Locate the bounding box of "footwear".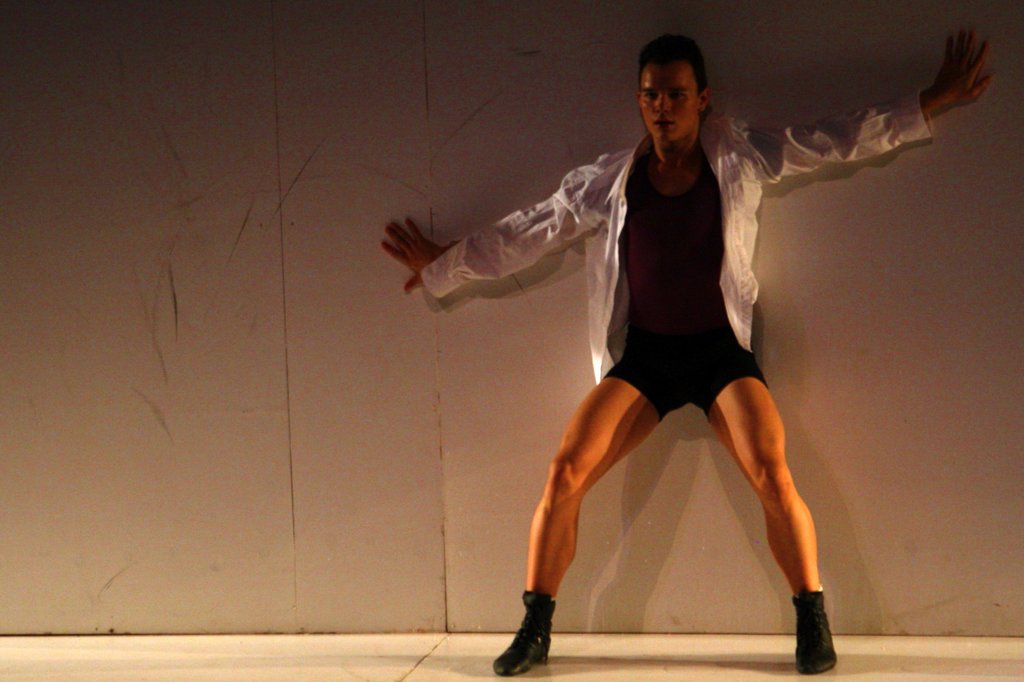
Bounding box: bbox=[792, 590, 835, 674].
